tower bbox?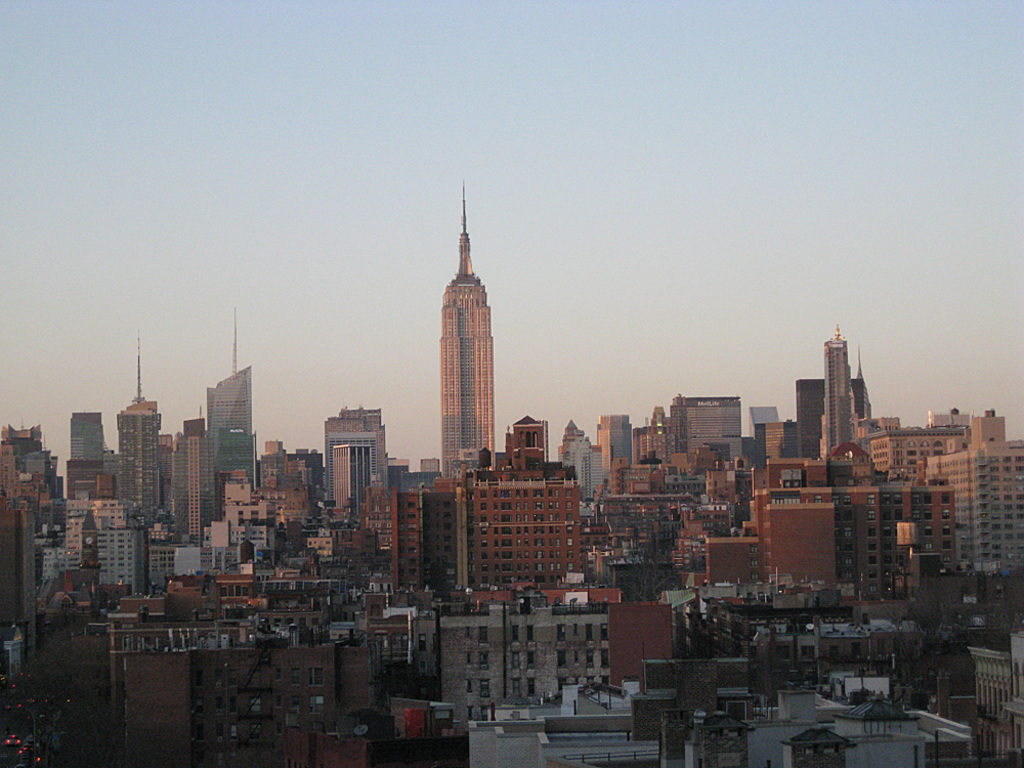
(164,415,205,538)
